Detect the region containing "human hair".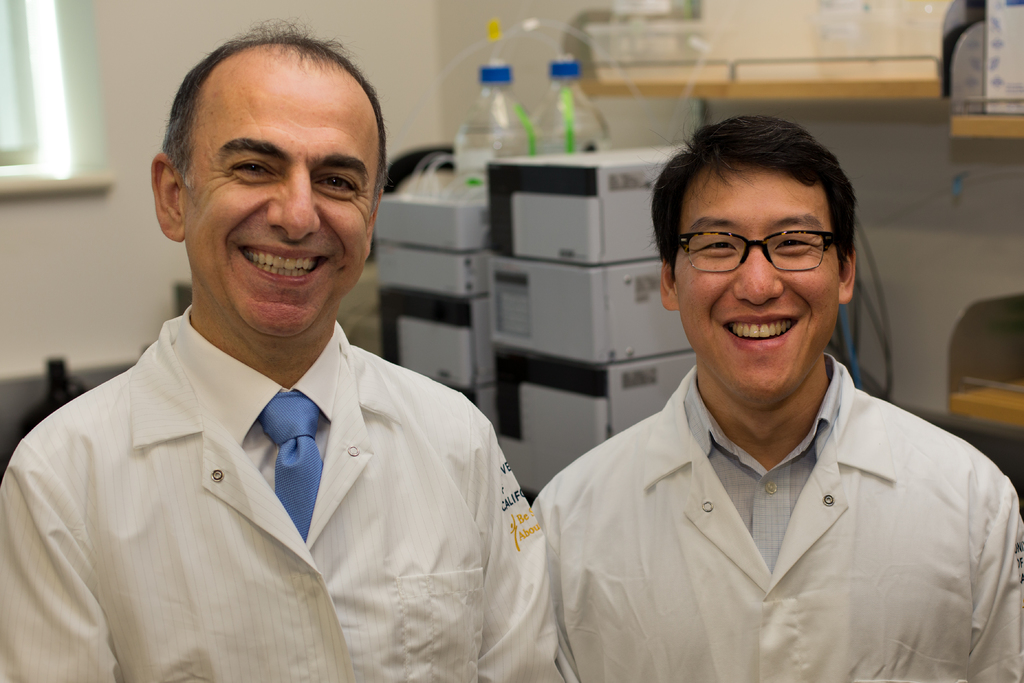
<region>155, 27, 380, 213</region>.
